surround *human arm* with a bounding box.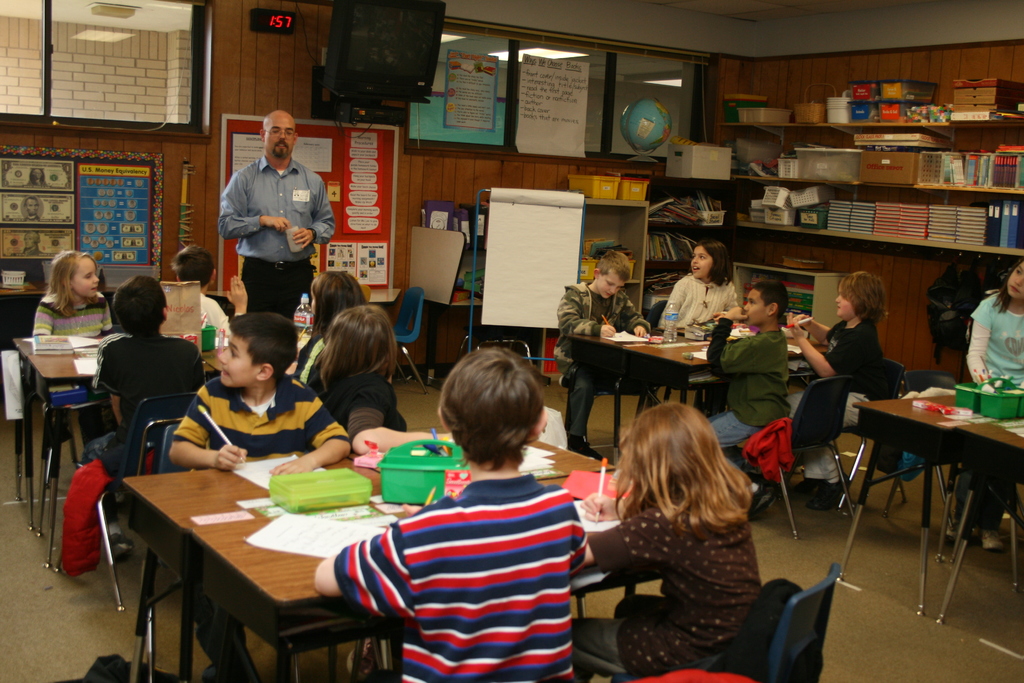
[797,316,838,346].
